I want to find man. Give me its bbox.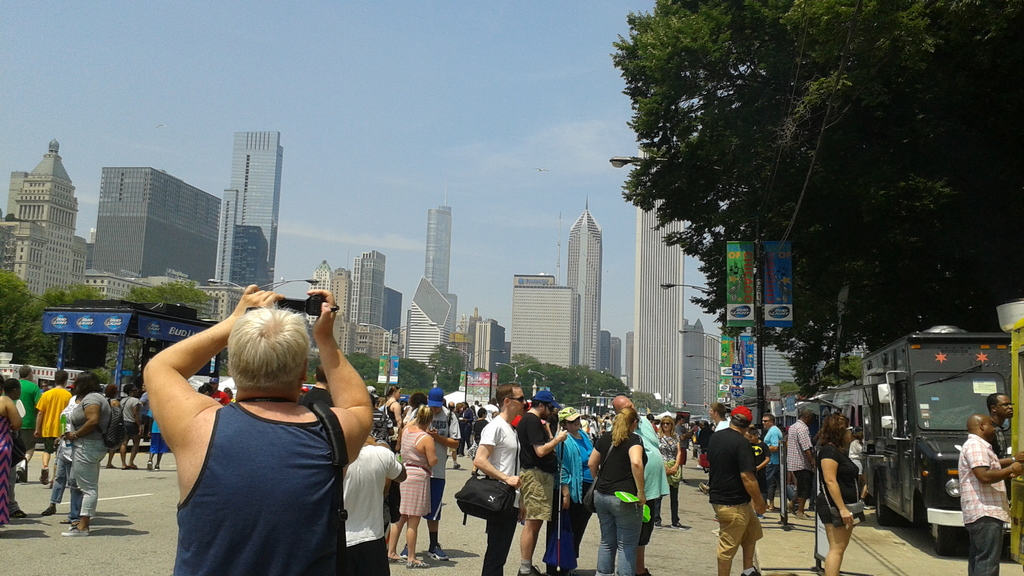
l=762, t=413, r=785, b=513.
